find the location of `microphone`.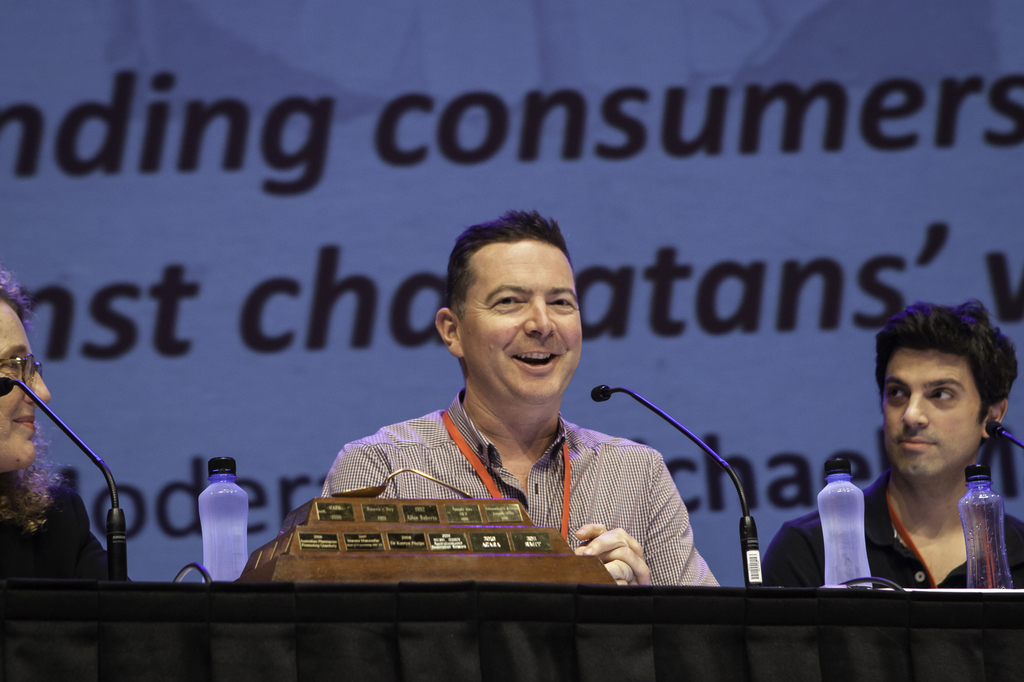
Location: 985 420 1005 443.
